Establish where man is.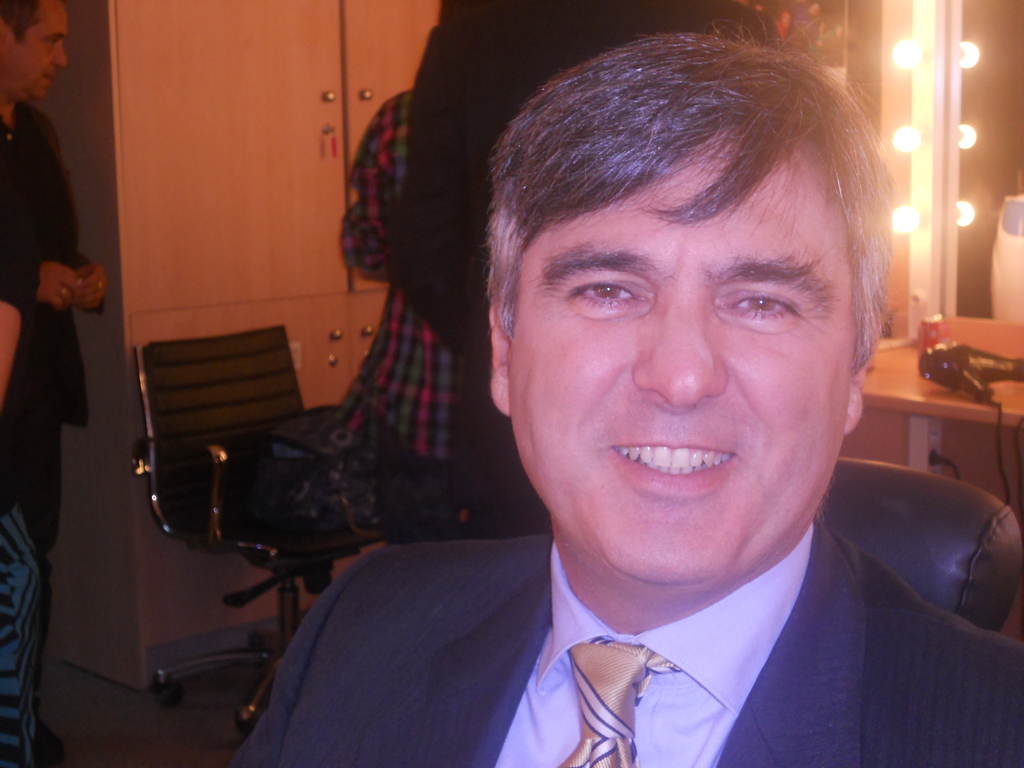
Established at Rect(0, 0, 105, 766).
